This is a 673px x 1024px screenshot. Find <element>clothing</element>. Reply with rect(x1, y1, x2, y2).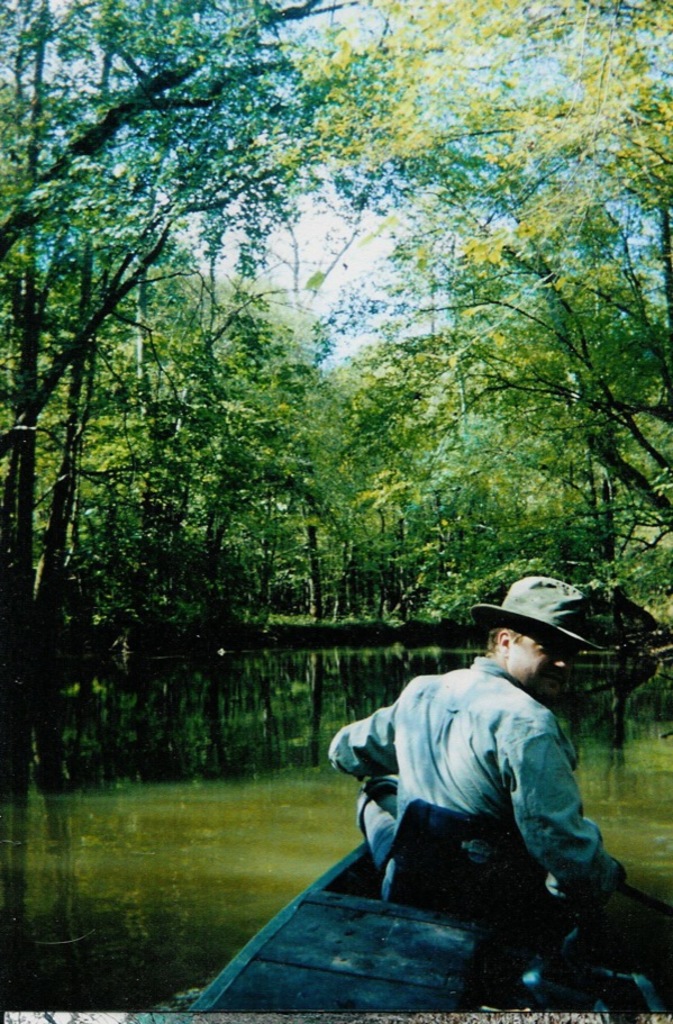
rect(331, 667, 620, 909).
